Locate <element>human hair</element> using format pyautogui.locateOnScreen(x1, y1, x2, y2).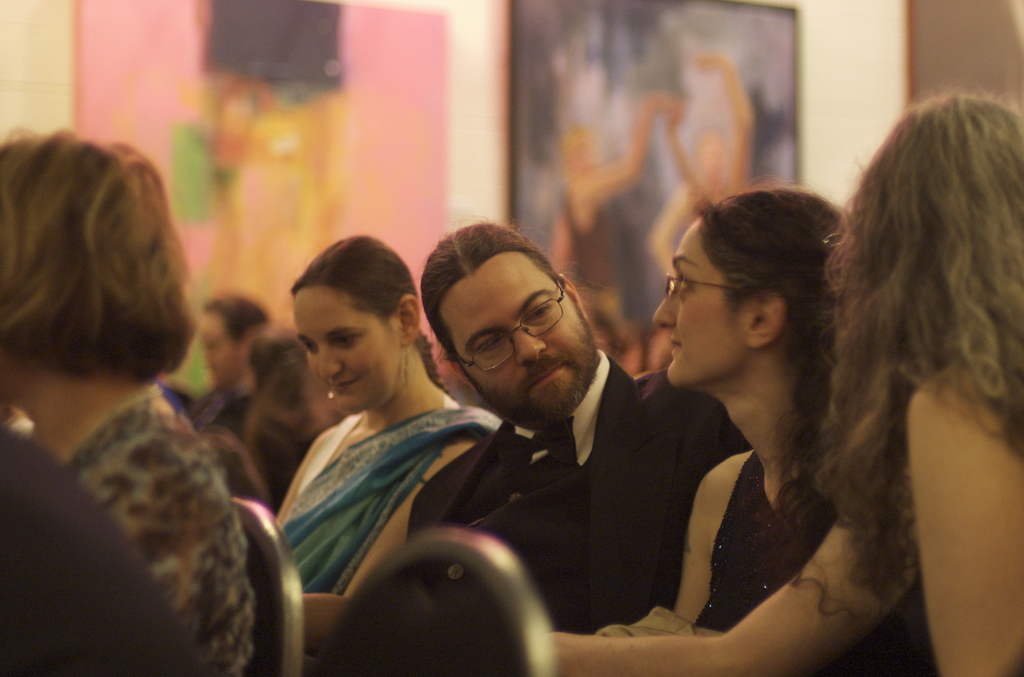
pyautogui.locateOnScreen(0, 127, 198, 388).
